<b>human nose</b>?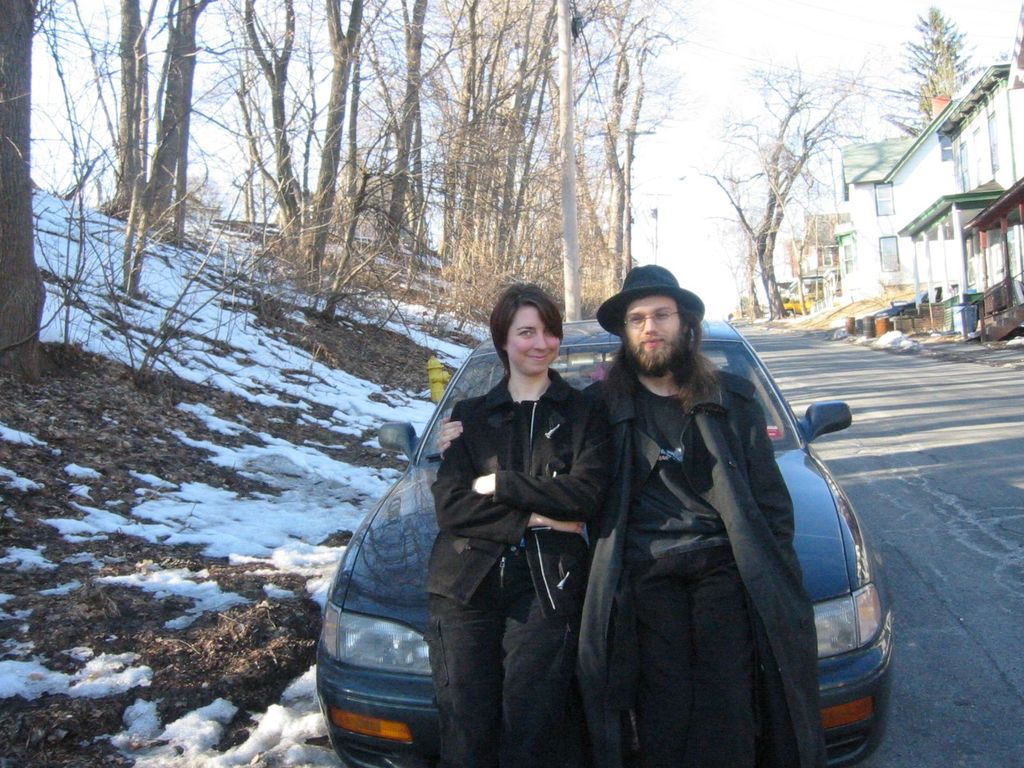
left=641, top=315, right=657, bottom=332
